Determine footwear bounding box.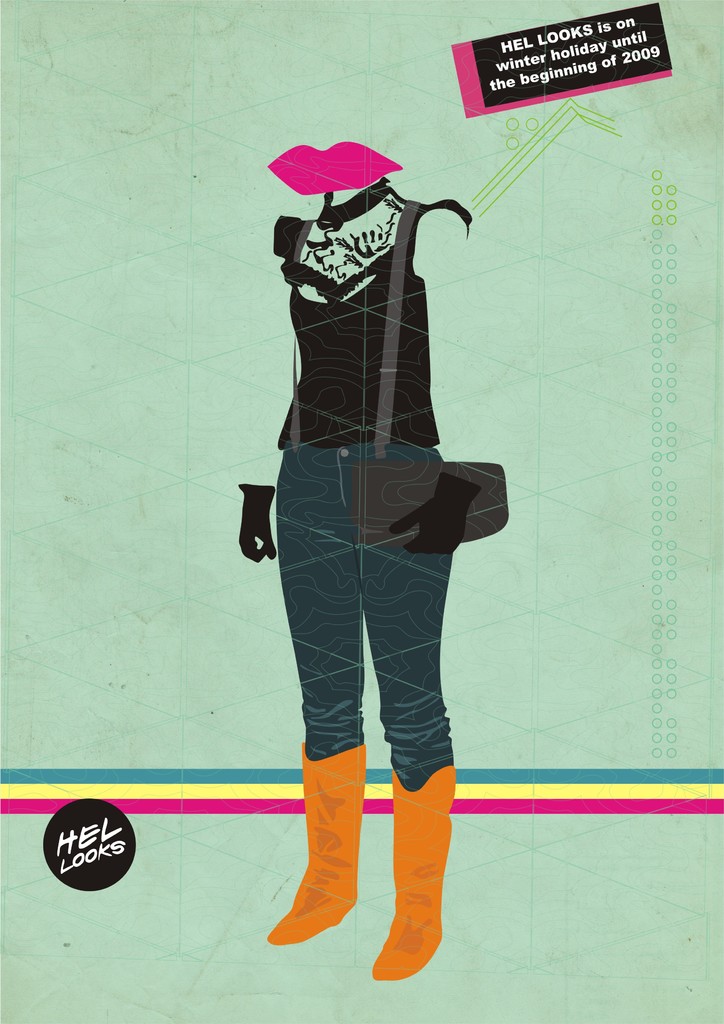
Determined: {"x1": 364, "y1": 748, "x2": 454, "y2": 1004}.
